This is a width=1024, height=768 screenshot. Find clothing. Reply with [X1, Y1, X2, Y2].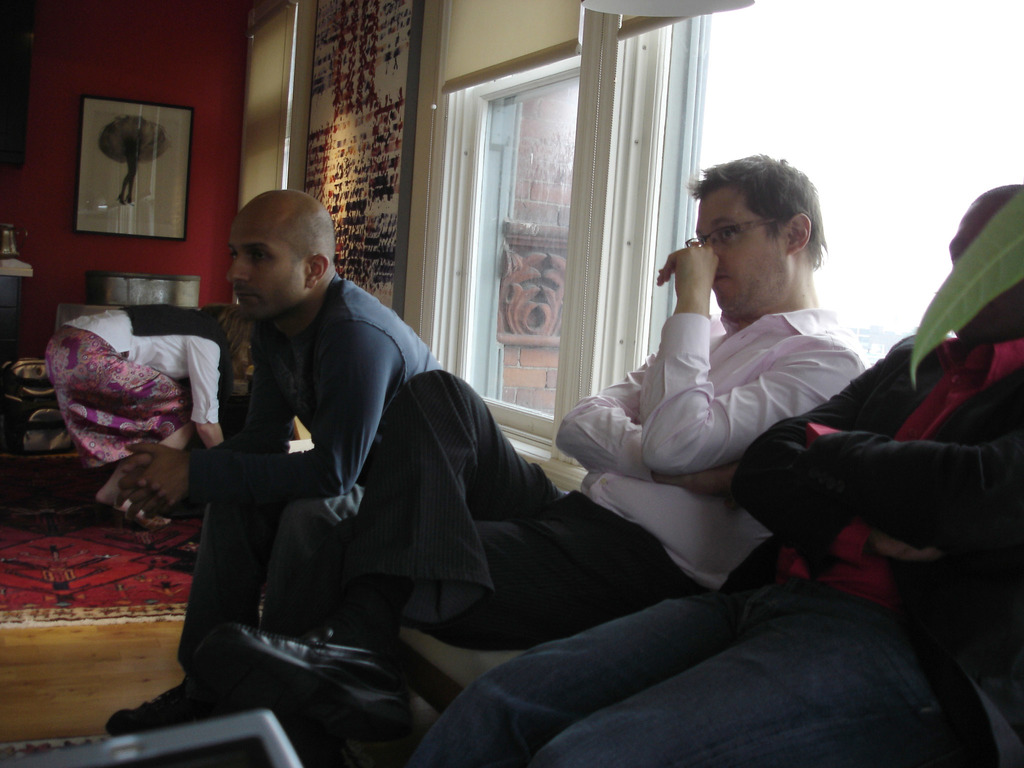
[171, 271, 449, 675].
